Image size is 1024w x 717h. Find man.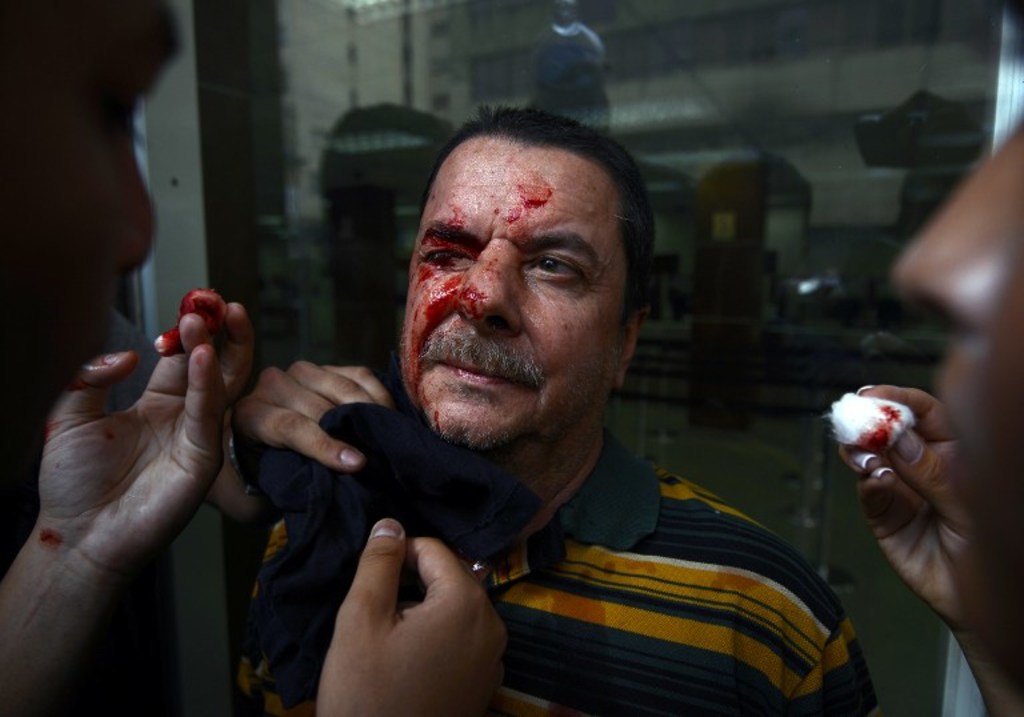
{"x1": 835, "y1": 51, "x2": 1023, "y2": 716}.
